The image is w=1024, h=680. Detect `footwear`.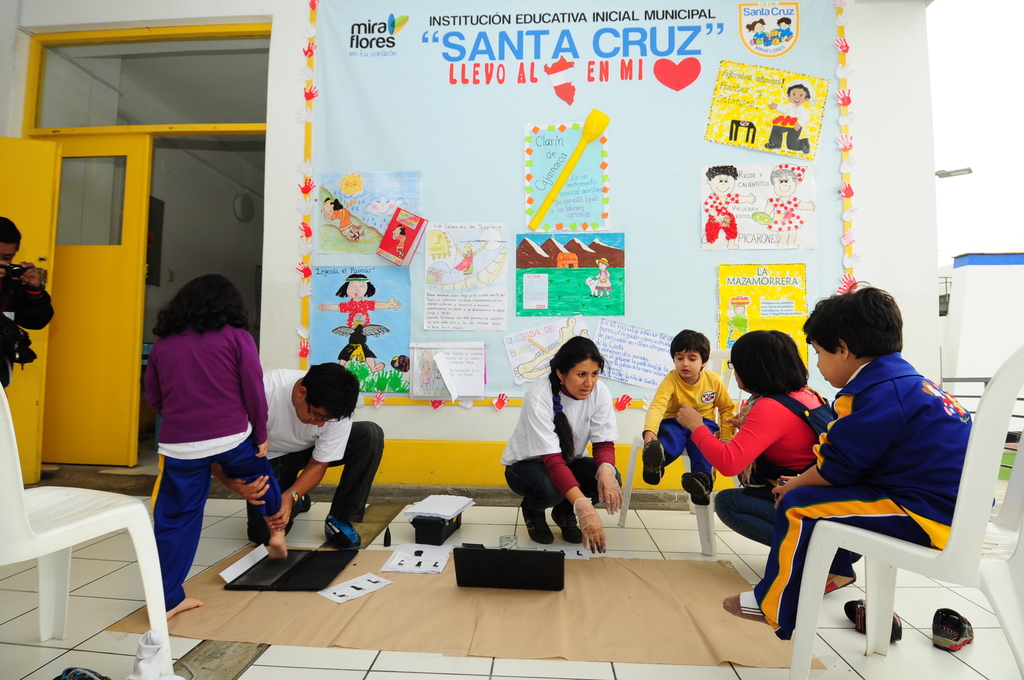
Detection: locate(323, 516, 364, 548).
